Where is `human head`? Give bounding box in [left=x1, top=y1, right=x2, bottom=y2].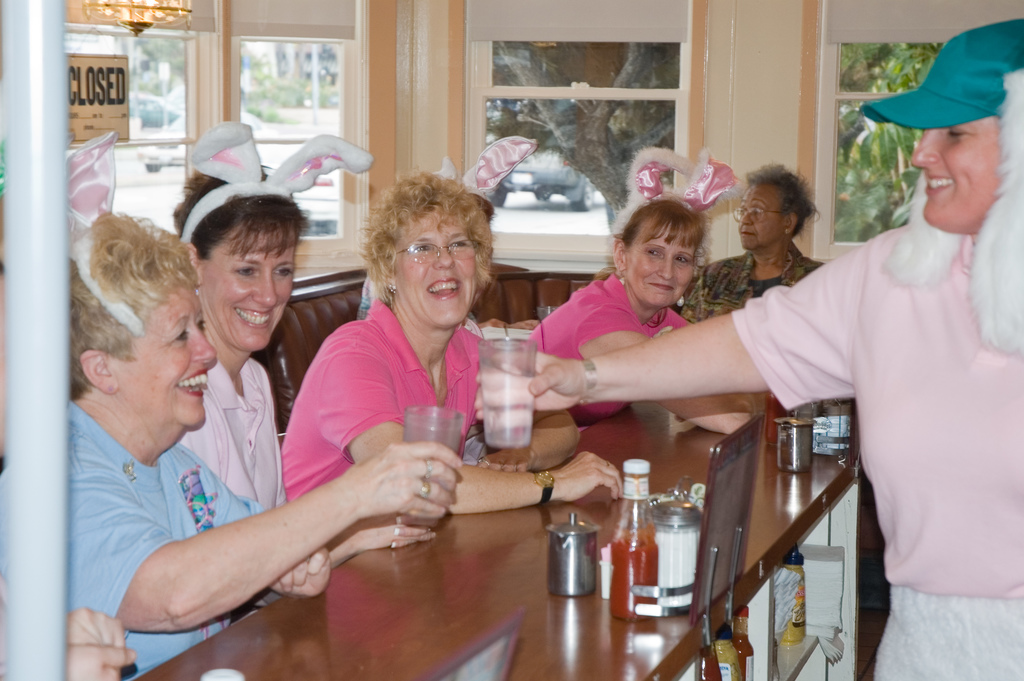
[left=910, top=14, right=1023, bottom=234].
